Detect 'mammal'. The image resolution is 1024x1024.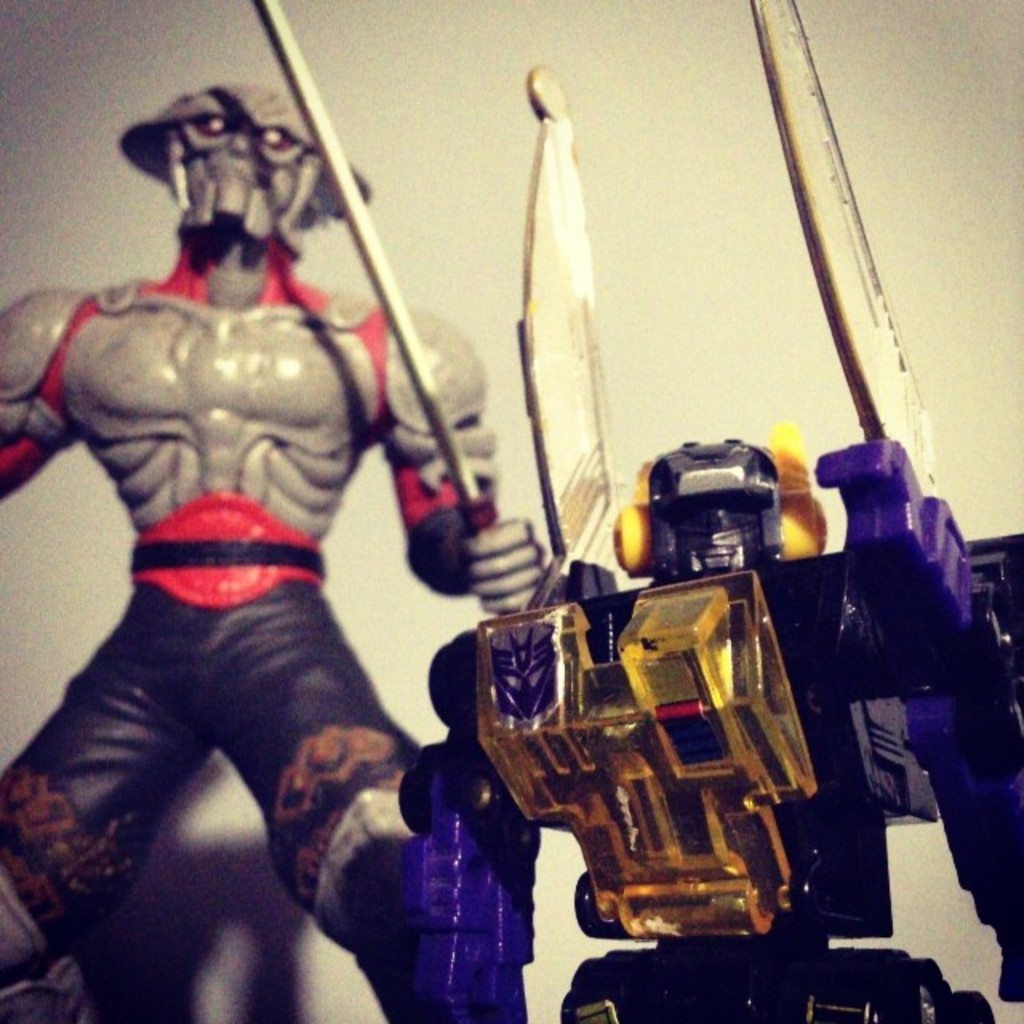
crop(406, 434, 1022, 1022).
